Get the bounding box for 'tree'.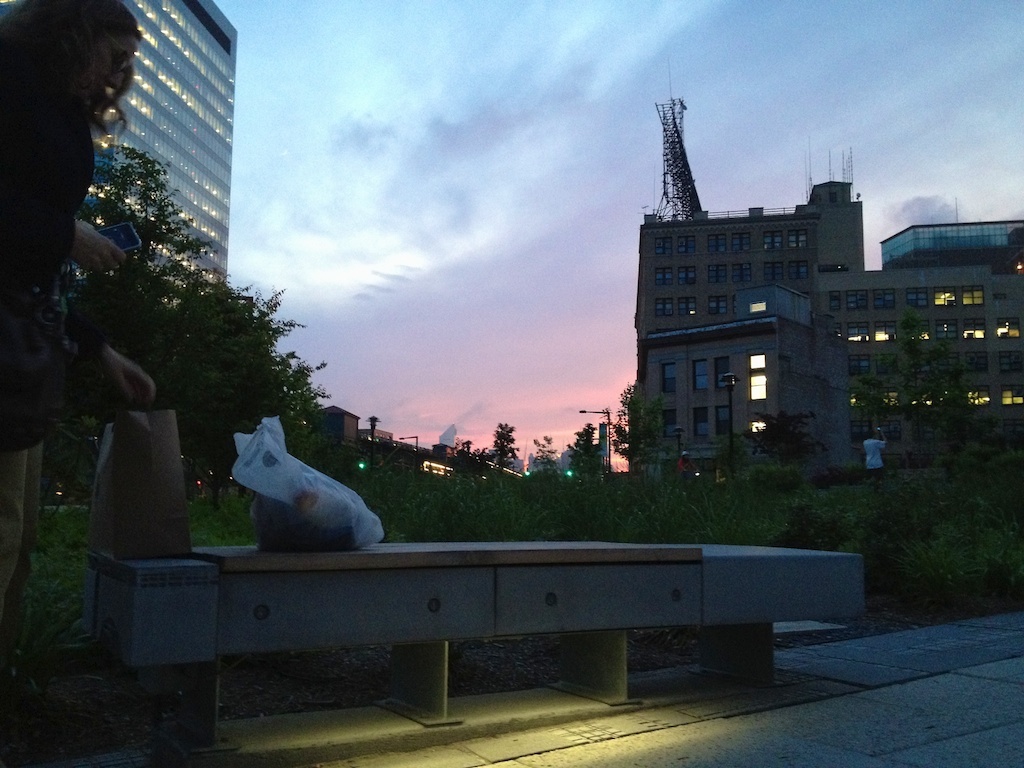
locate(847, 323, 967, 479).
